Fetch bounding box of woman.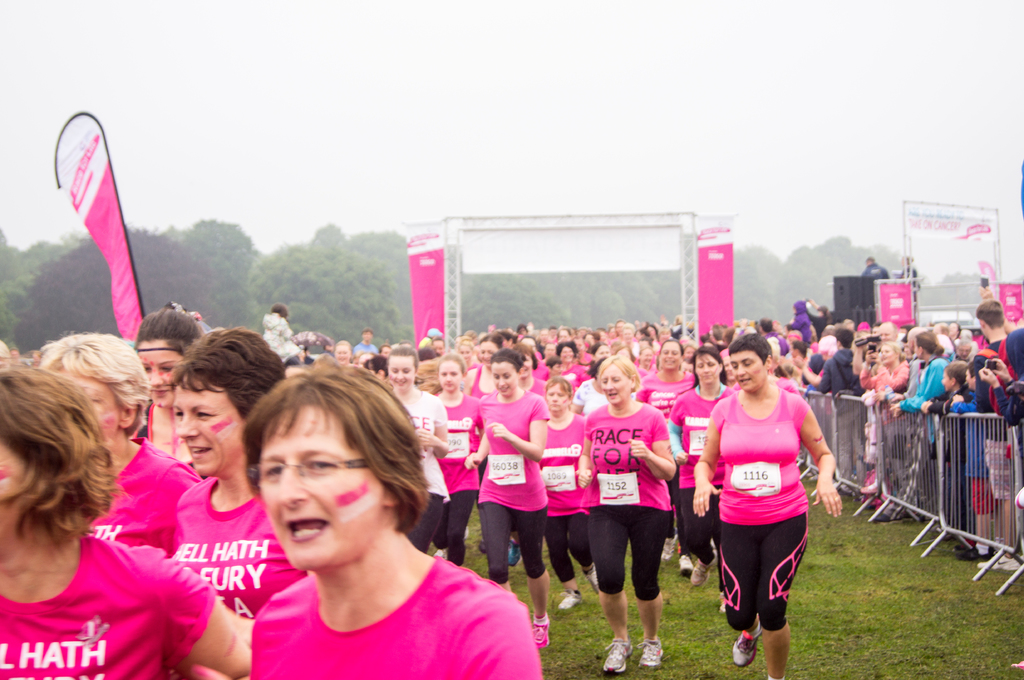
Bbox: pyautogui.locateOnScreen(667, 344, 738, 584).
